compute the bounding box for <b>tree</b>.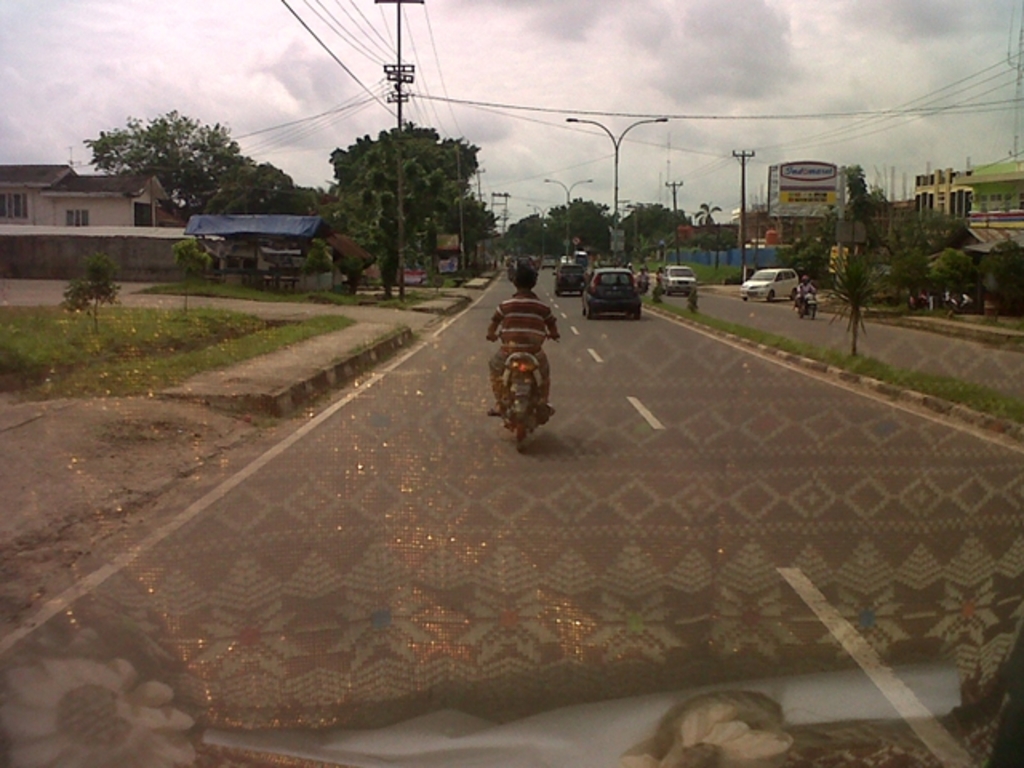
crop(890, 237, 931, 298).
